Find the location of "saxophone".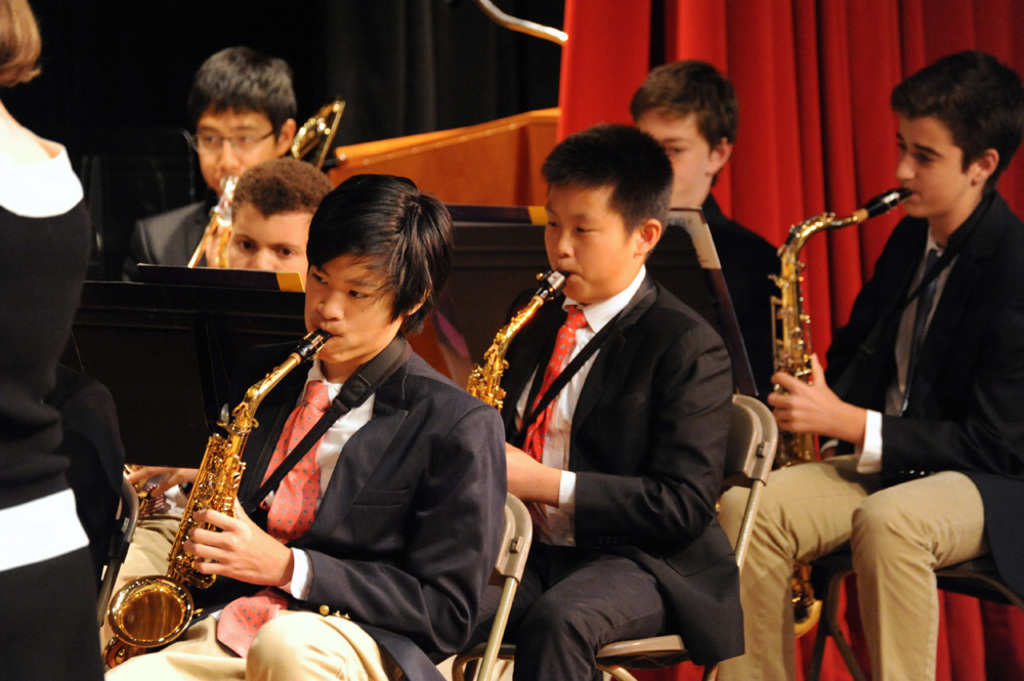
Location: [x1=190, y1=173, x2=243, y2=273].
